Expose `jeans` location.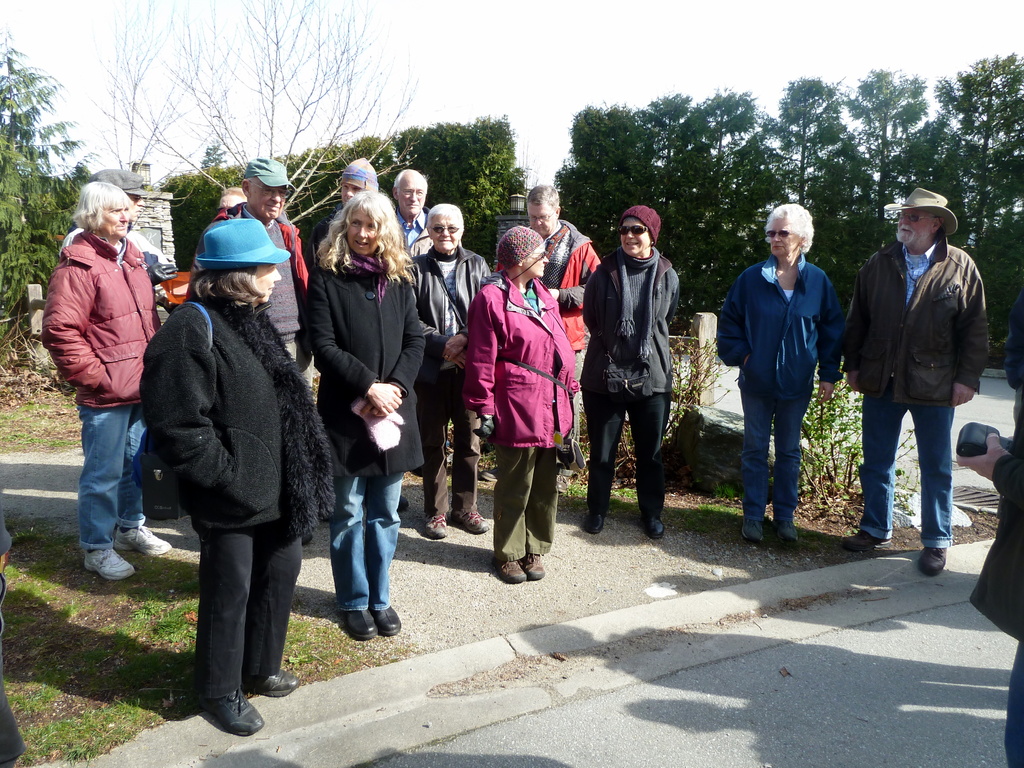
Exposed at region(710, 251, 848, 395).
